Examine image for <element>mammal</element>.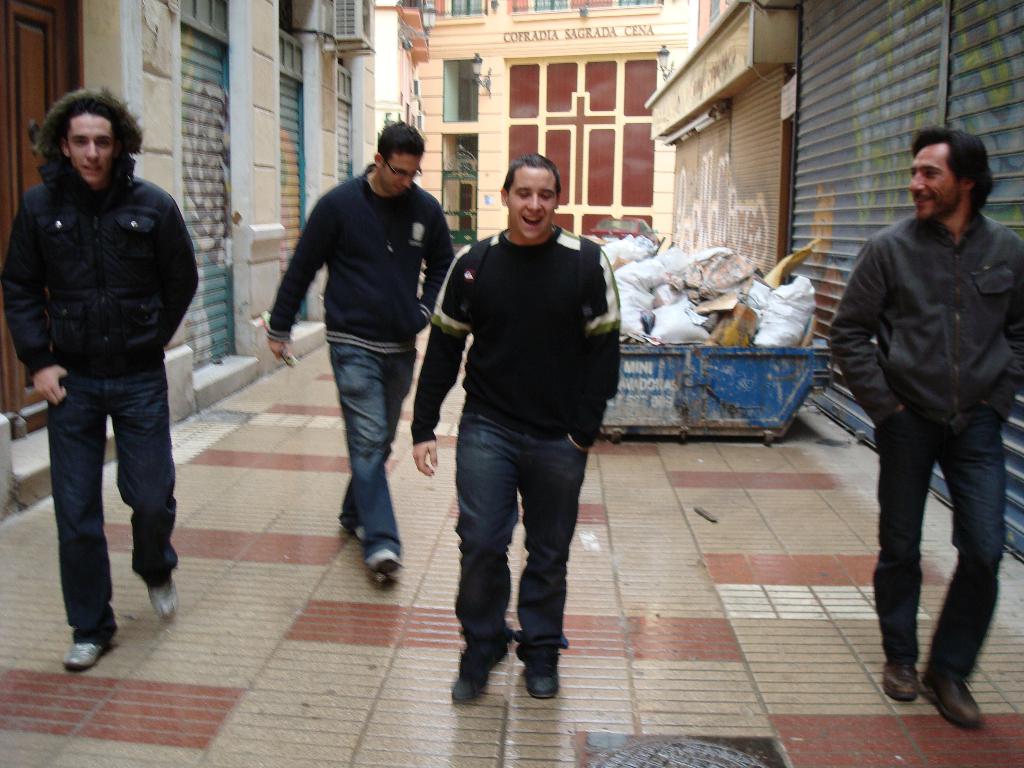
Examination result: crop(10, 73, 189, 636).
